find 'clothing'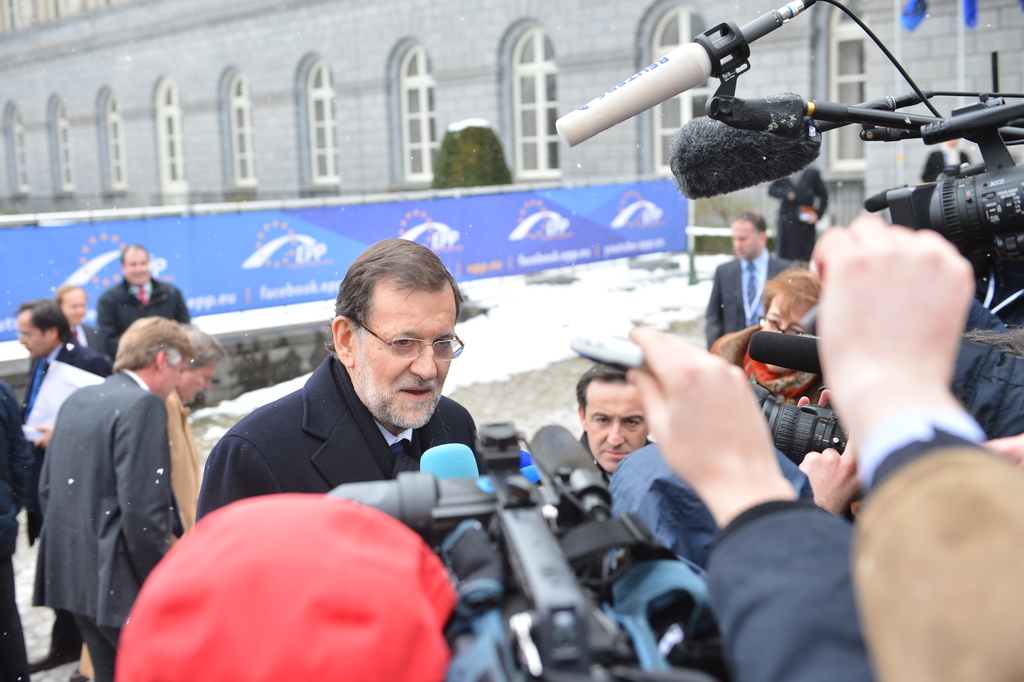
703 256 817 348
